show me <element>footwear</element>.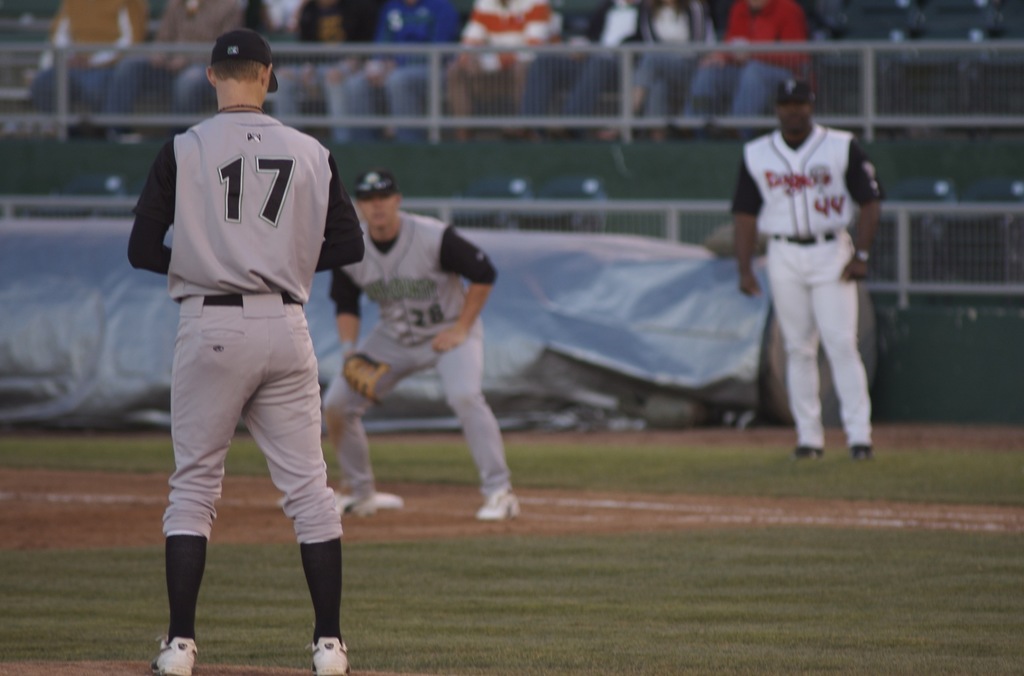
<element>footwear</element> is here: [x1=856, y1=437, x2=872, y2=460].
